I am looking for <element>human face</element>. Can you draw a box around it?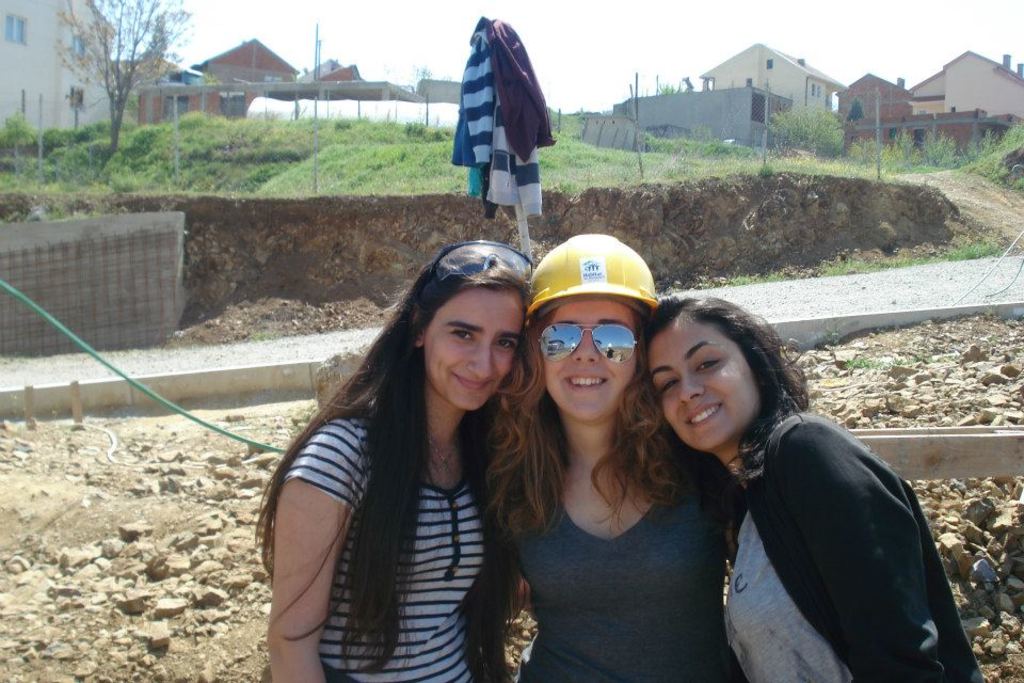
Sure, the bounding box is [left=542, top=301, right=641, bottom=424].
